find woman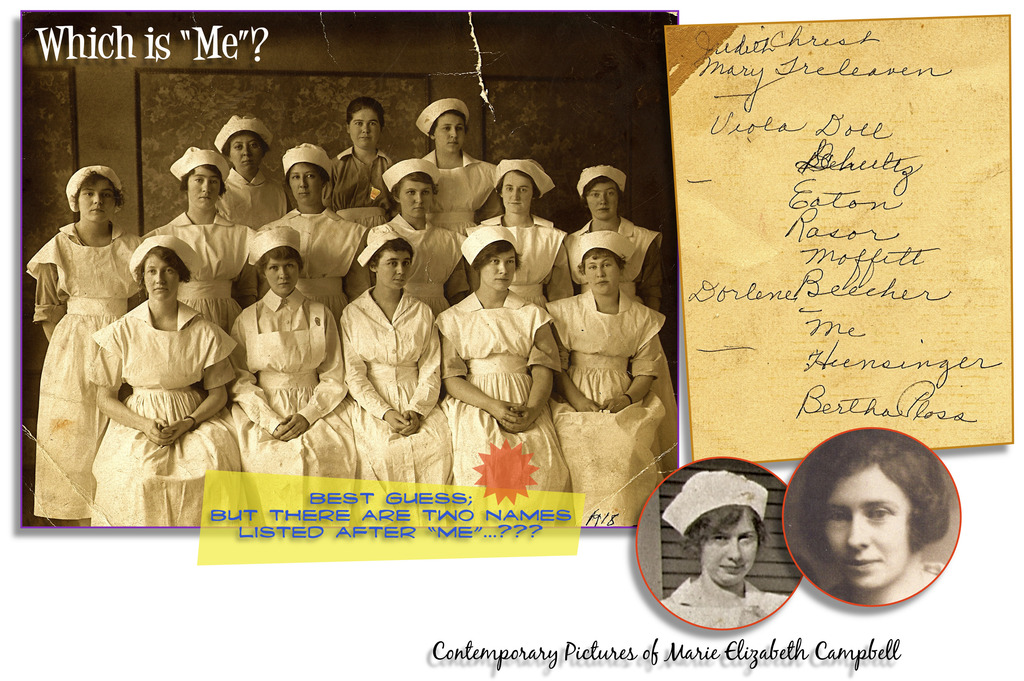
l=225, t=222, r=362, b=482
